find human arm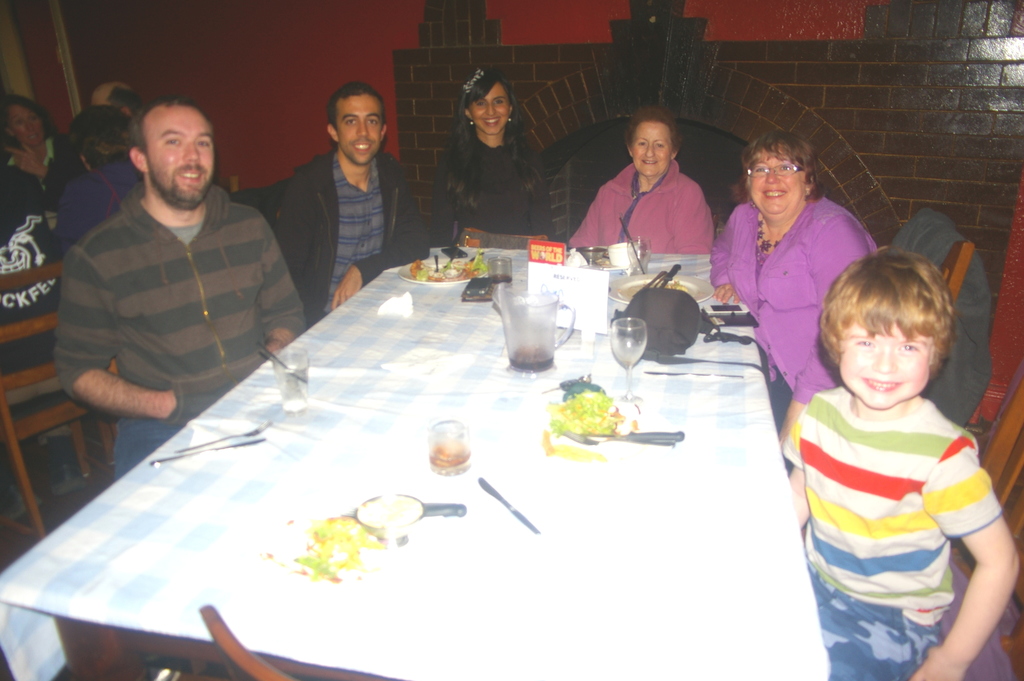
bbox(776, 213, 876, 445)
